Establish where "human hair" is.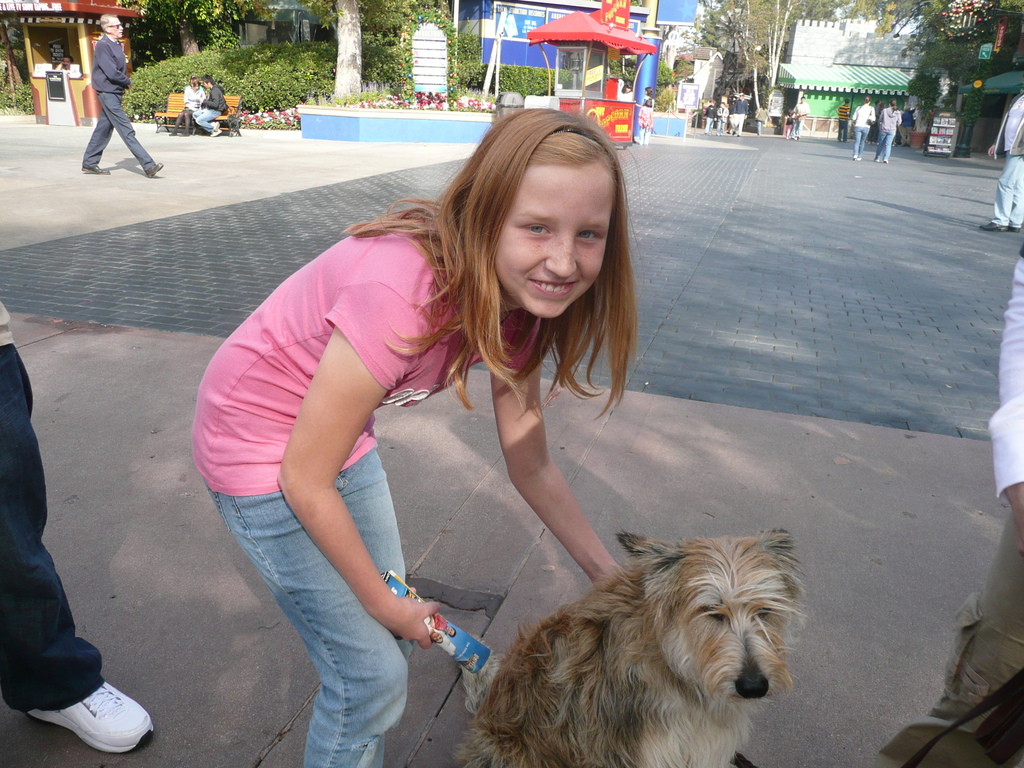
Established at [888,99,897,113].
